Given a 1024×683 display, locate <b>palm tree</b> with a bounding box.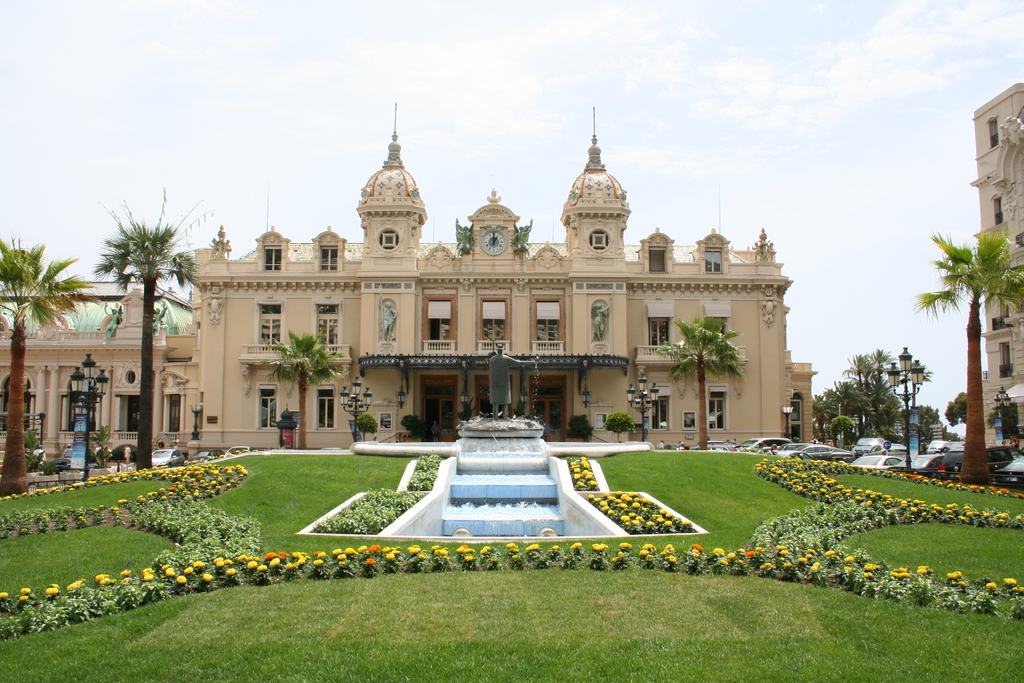
Located: 810/388/836/447.
